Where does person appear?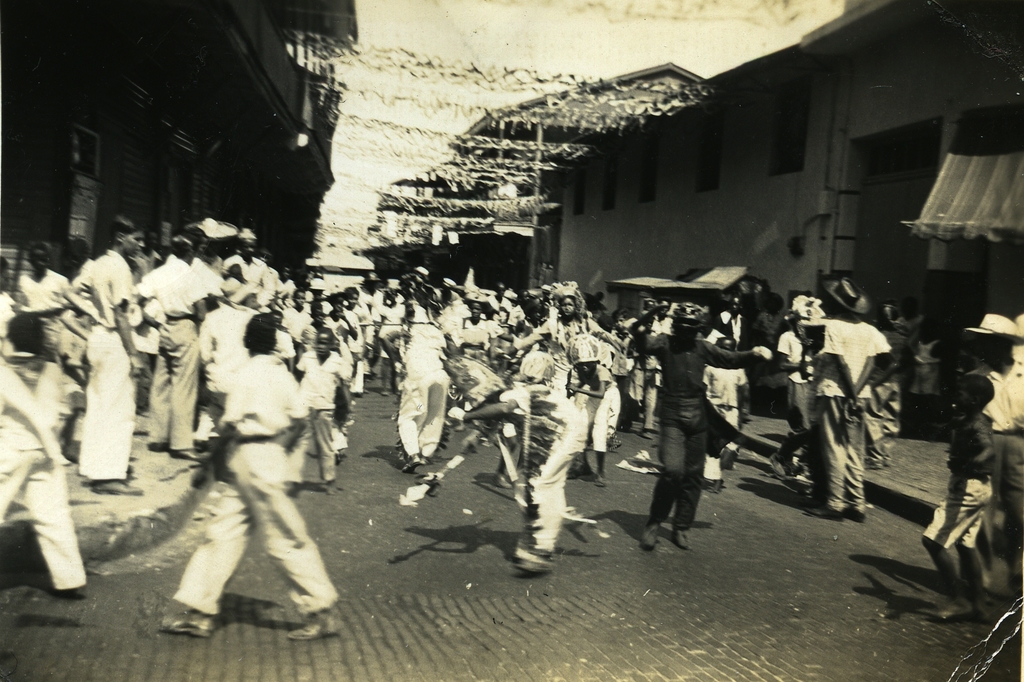
Appears at (224,228,268,279).
